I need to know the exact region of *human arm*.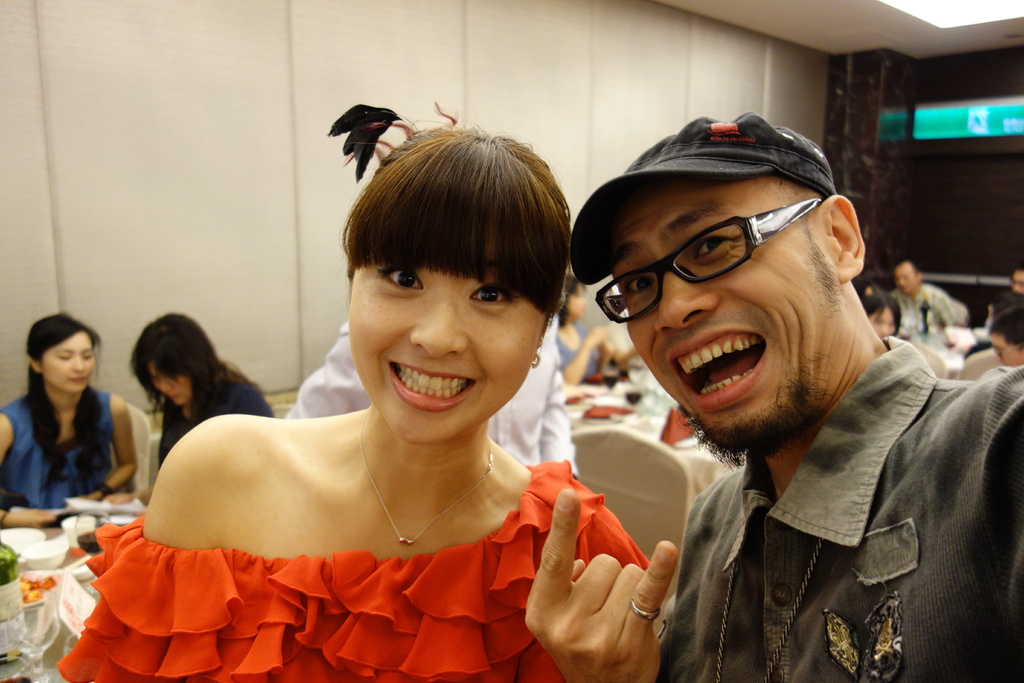
Region: region(86, 391, 152, 506).
